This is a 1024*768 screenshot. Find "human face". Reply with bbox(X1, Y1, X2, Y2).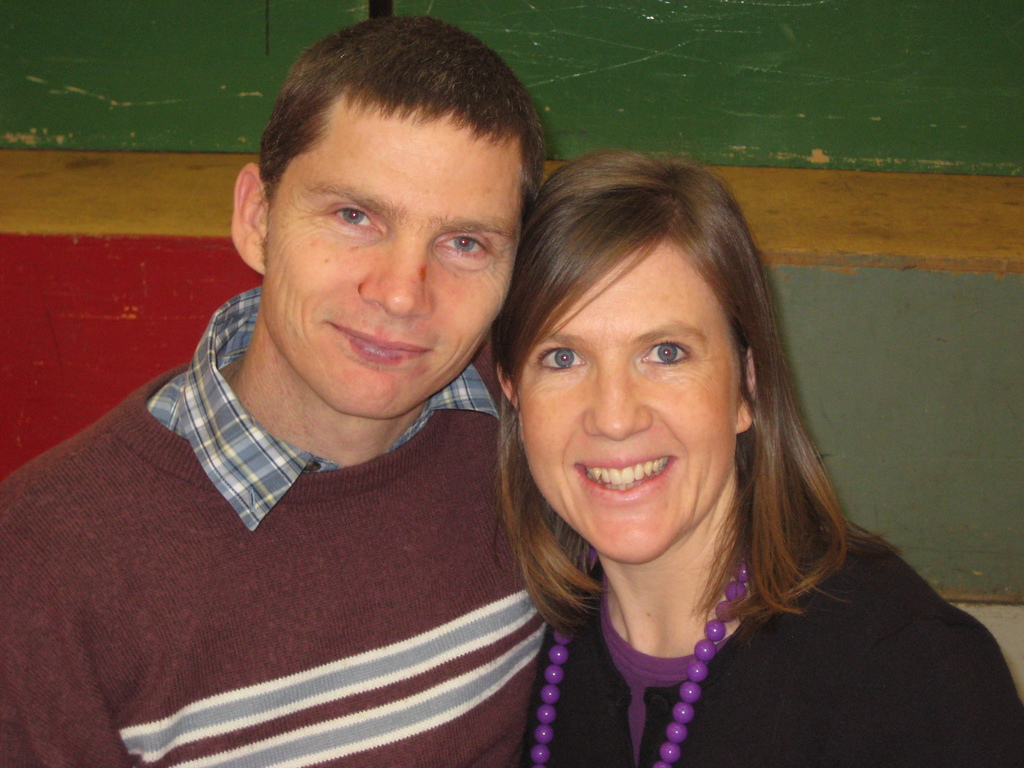
bbox(516, 239, 742, 563).
